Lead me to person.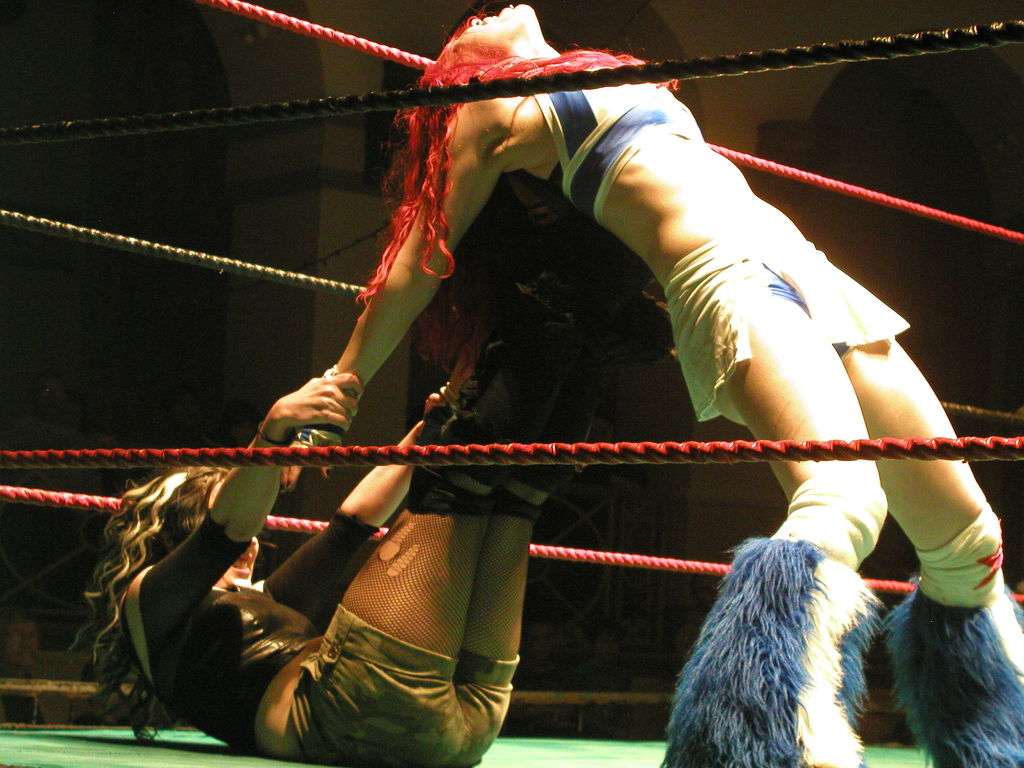
Lead to [left=280, top=0, right=1023, bottom=767].
